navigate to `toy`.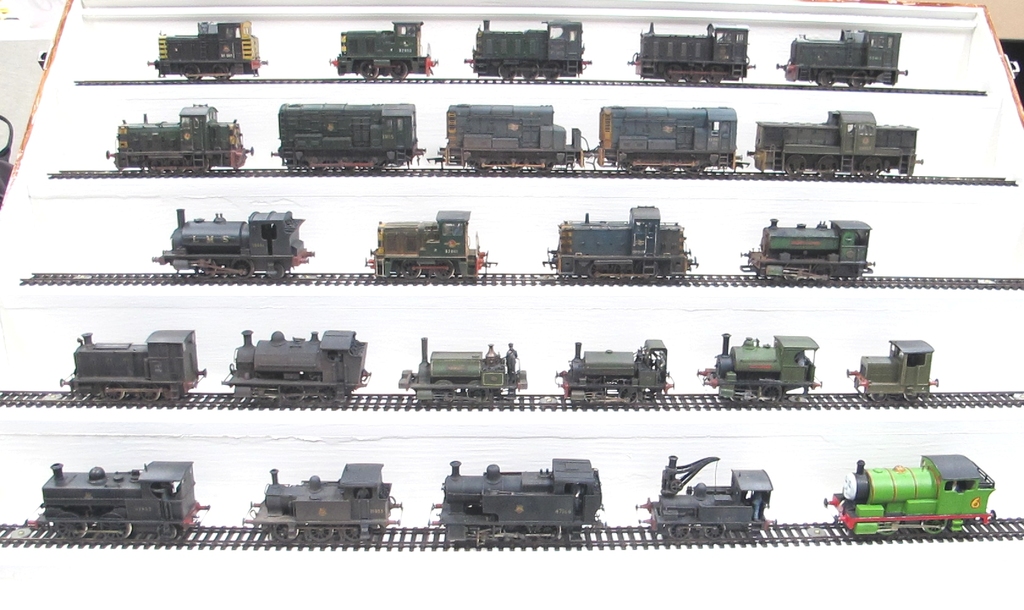
Navigation target: pyautogui.locateOnScreen(823, 463, 1007, 550).
